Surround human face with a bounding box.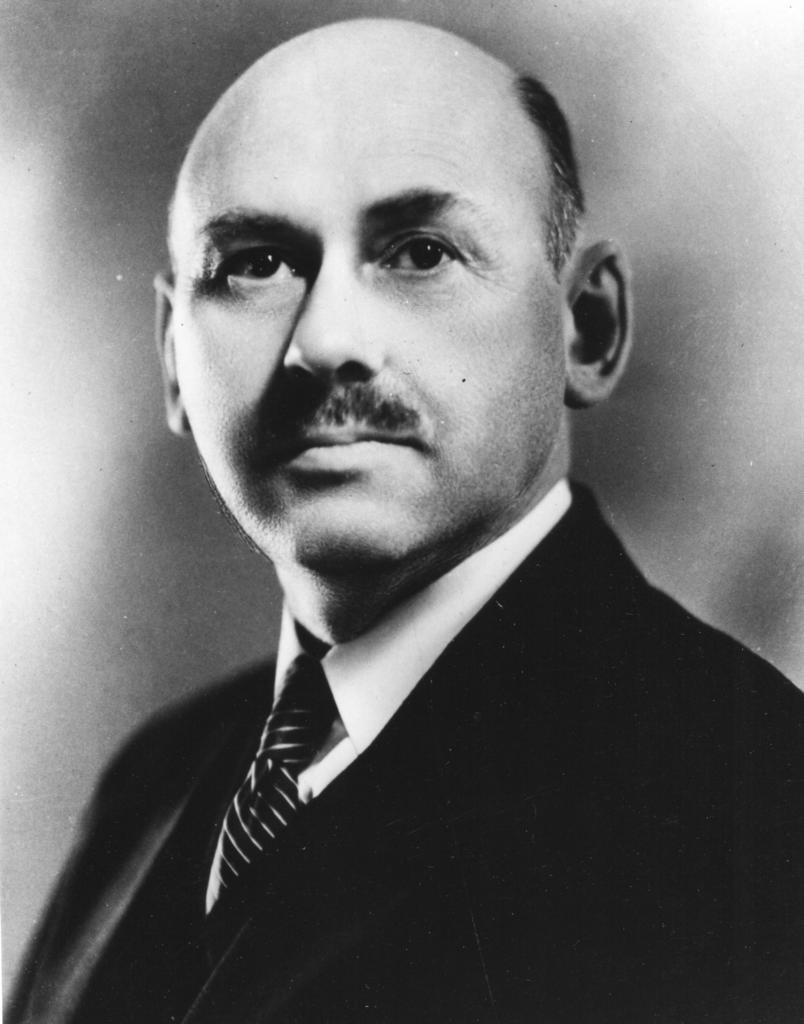
<box>174,56,568,566</box>.
